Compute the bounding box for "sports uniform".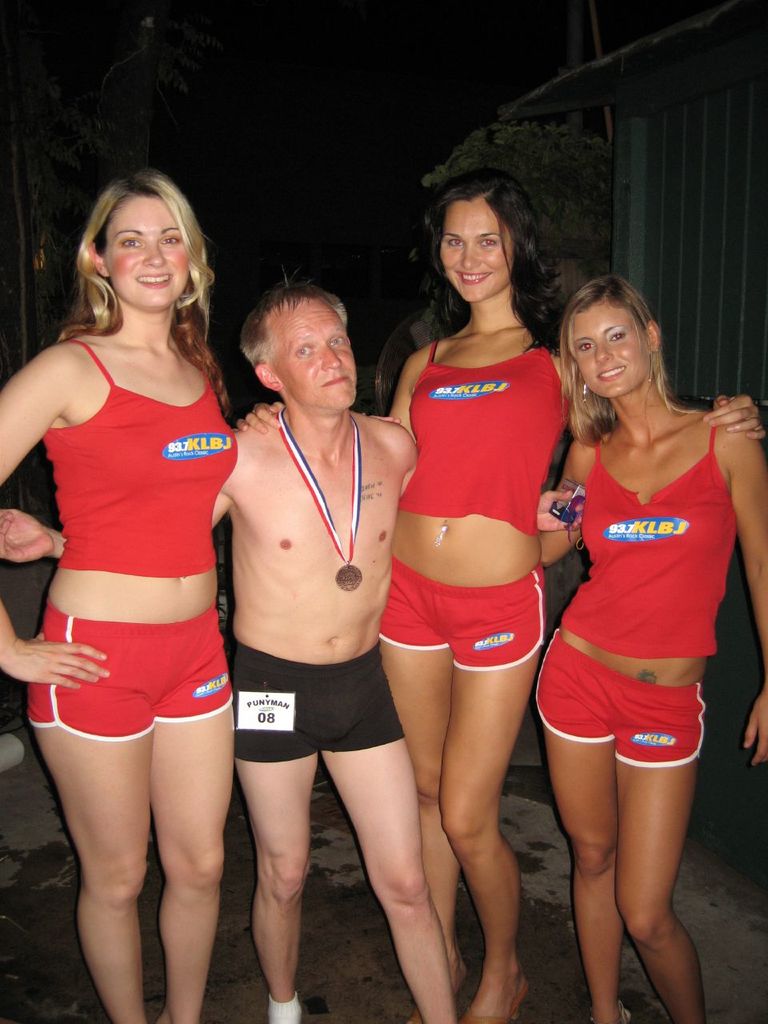
Rect(394, 334, 575, 539).
